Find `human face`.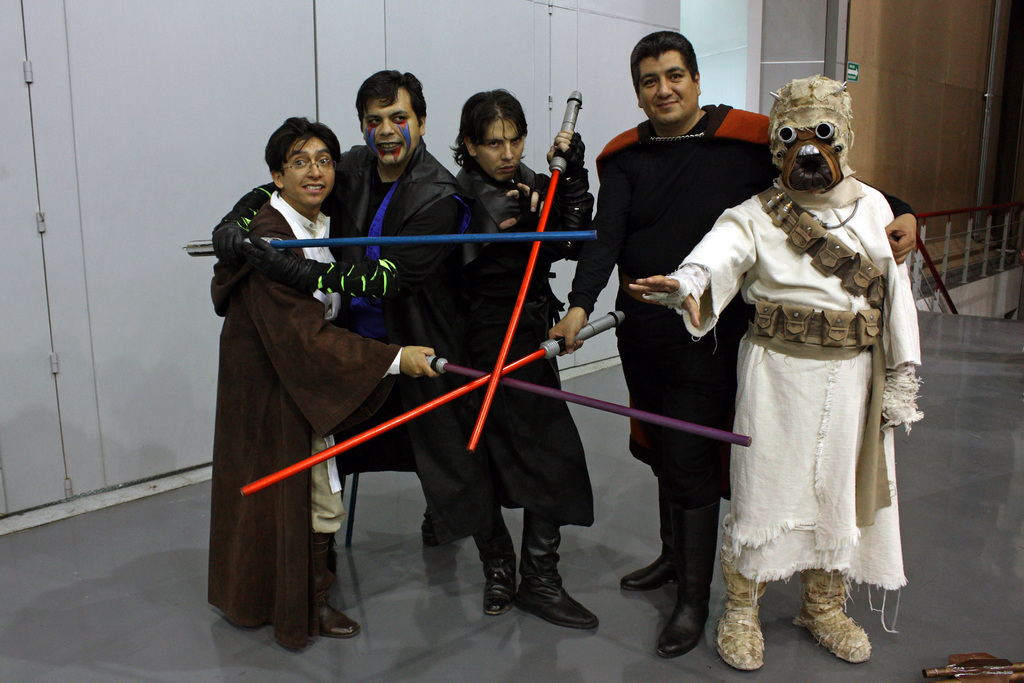
select_region(367, 94, 419, 167).
